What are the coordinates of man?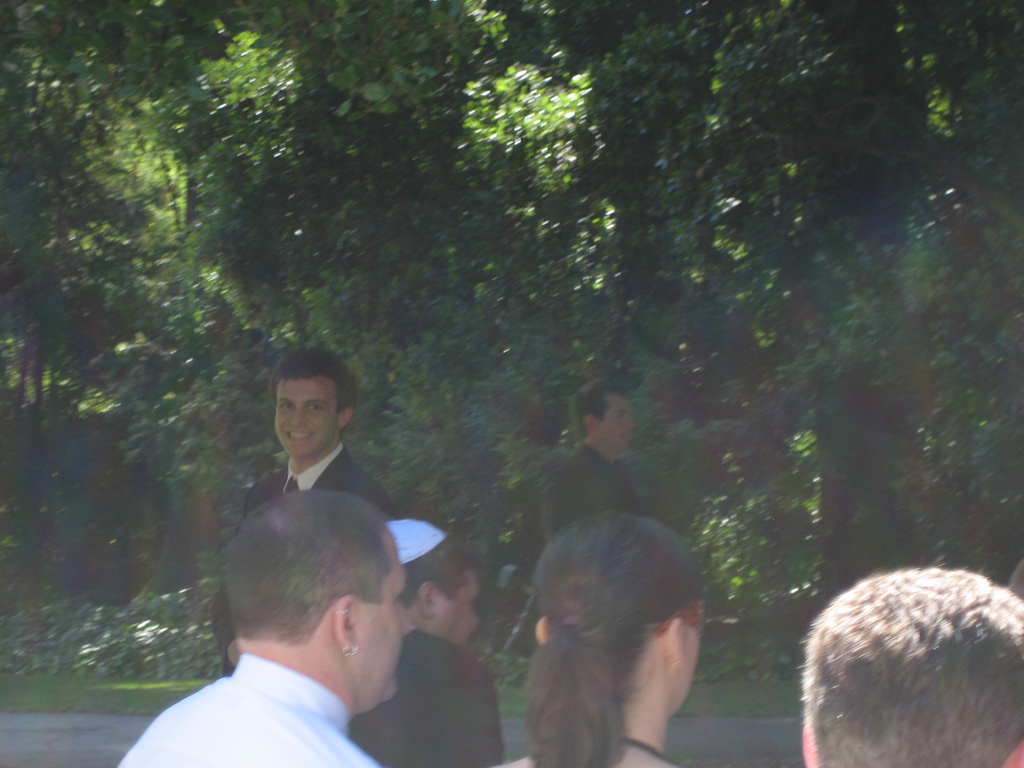
pyautogui.locateOnScreen(797, 566, 1023, 767).
